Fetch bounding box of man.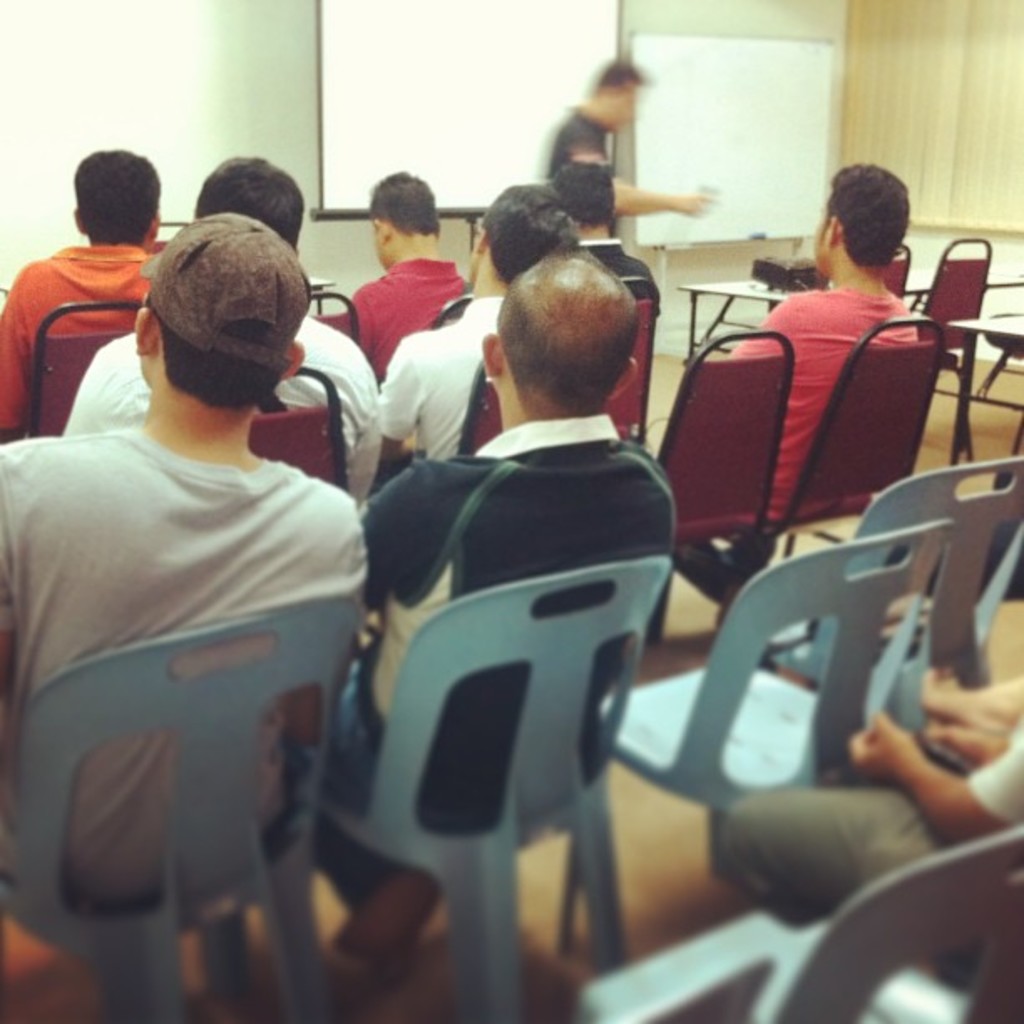
Bbox: region(0, 151, 174, 433).
